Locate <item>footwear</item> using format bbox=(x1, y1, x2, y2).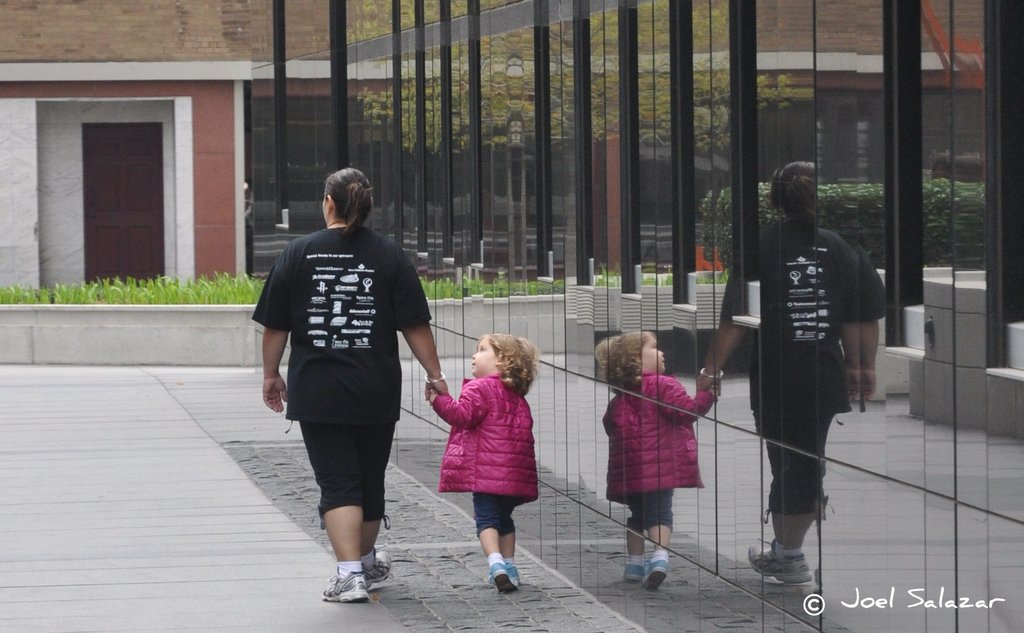
bbox=(496, 557, 517, 588).
